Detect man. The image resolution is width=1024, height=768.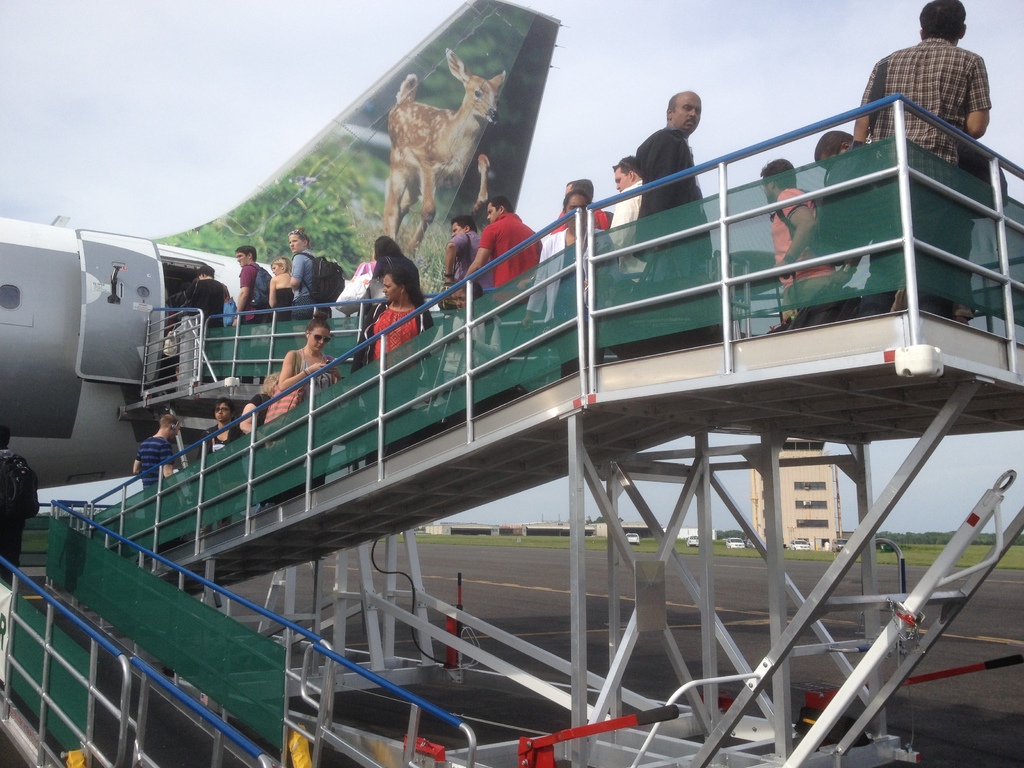
detection(564, 179, 611, 239).
